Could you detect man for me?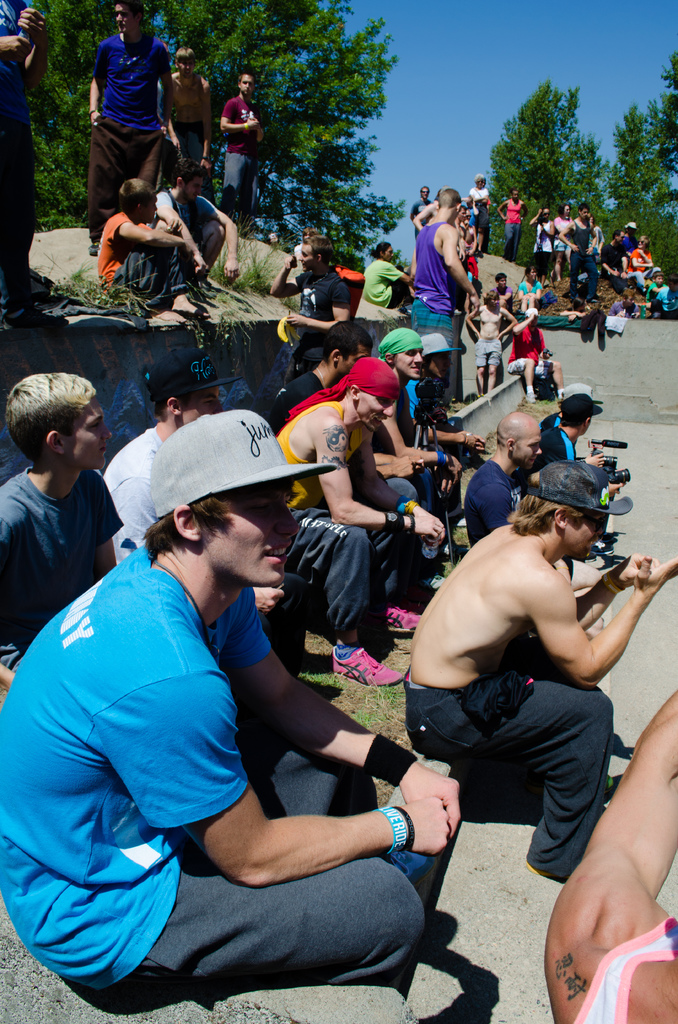
Detection result: <region>271, 237, 347, 367</region>.
